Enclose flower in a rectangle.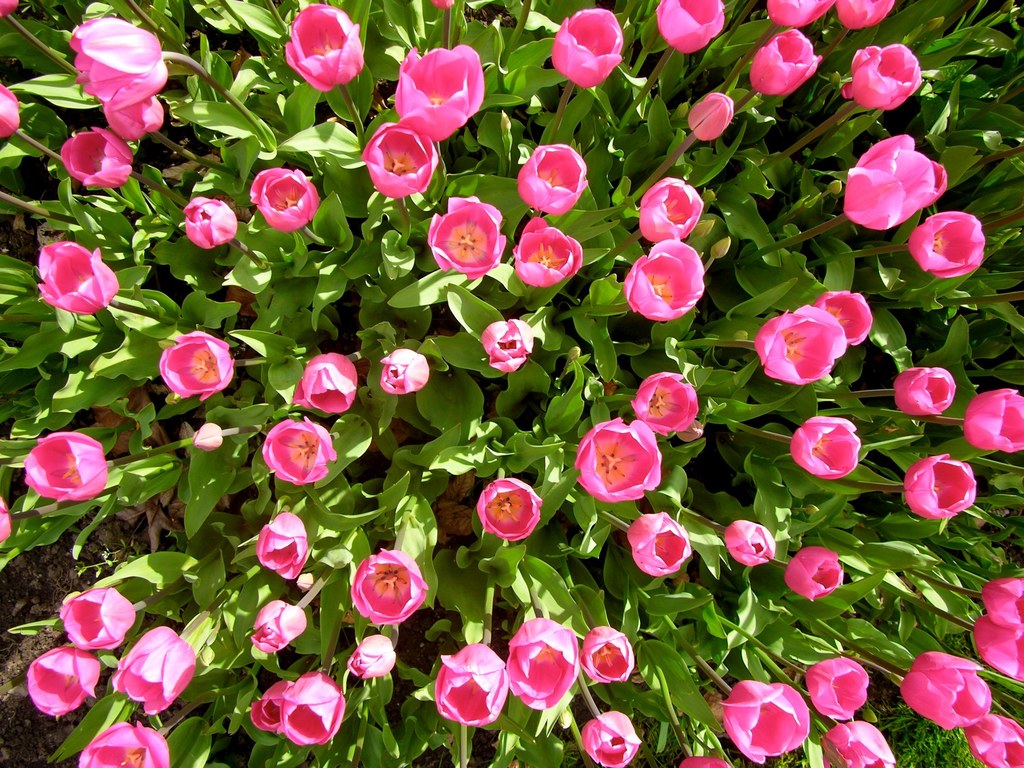
bbox(624, 241, 703, 321).
